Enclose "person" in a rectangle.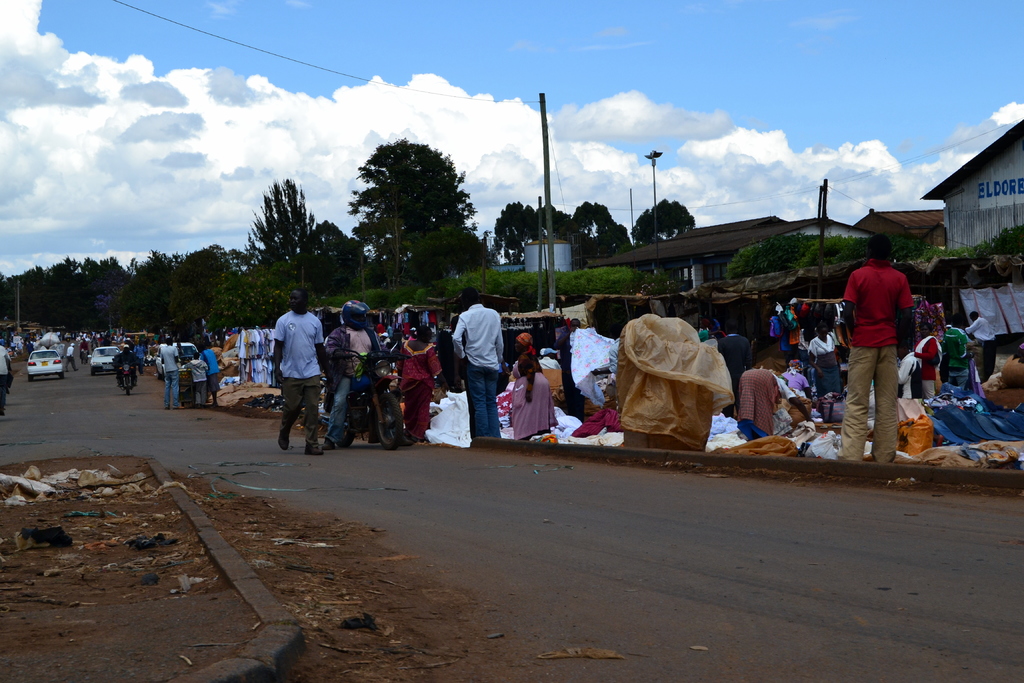
l=112, t=345, r=138, b=386.
